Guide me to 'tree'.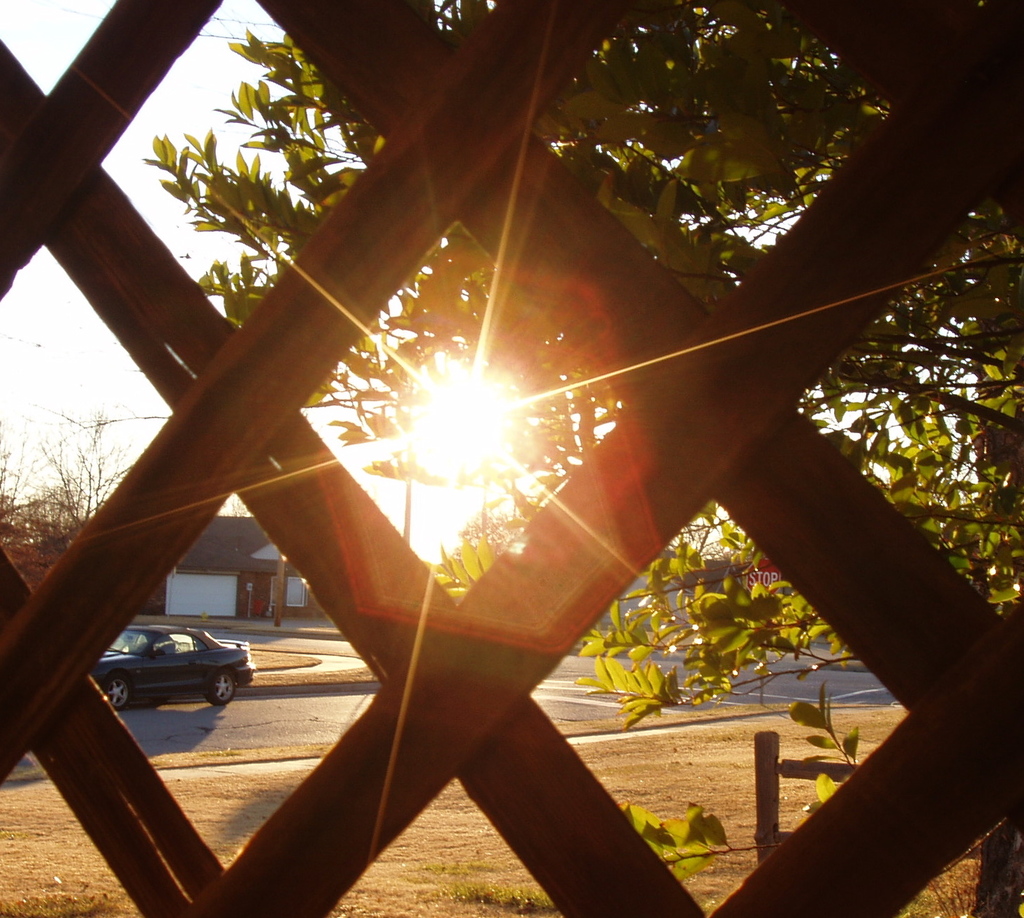
Guidance: [left=129, top=0, right=1023, bottom=917].
